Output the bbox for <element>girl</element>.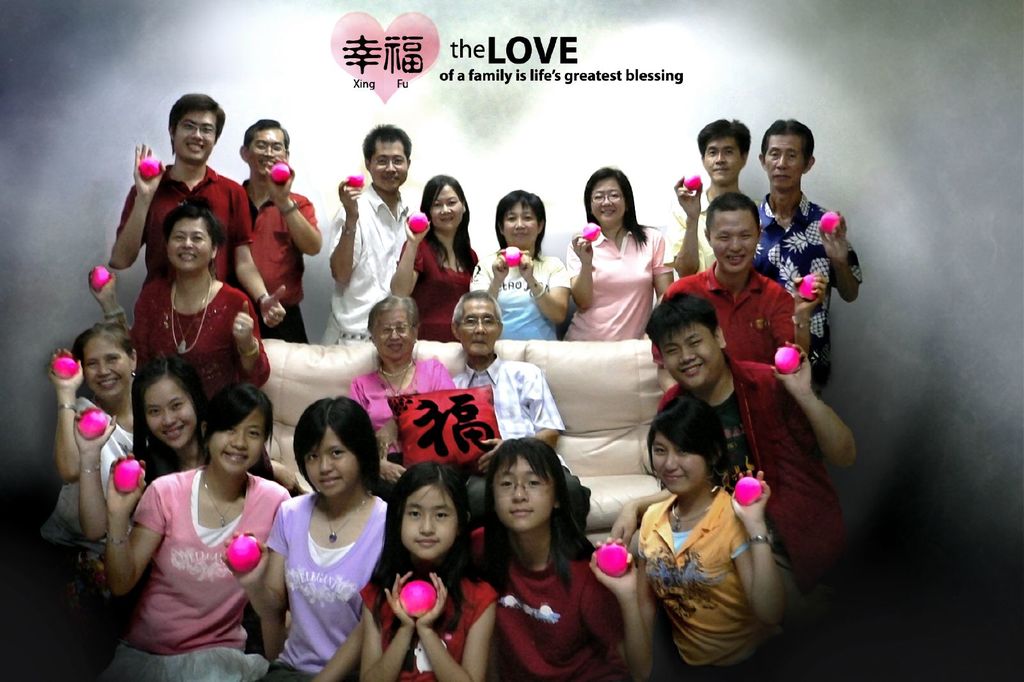
<box>362,461,498,681</box>.
